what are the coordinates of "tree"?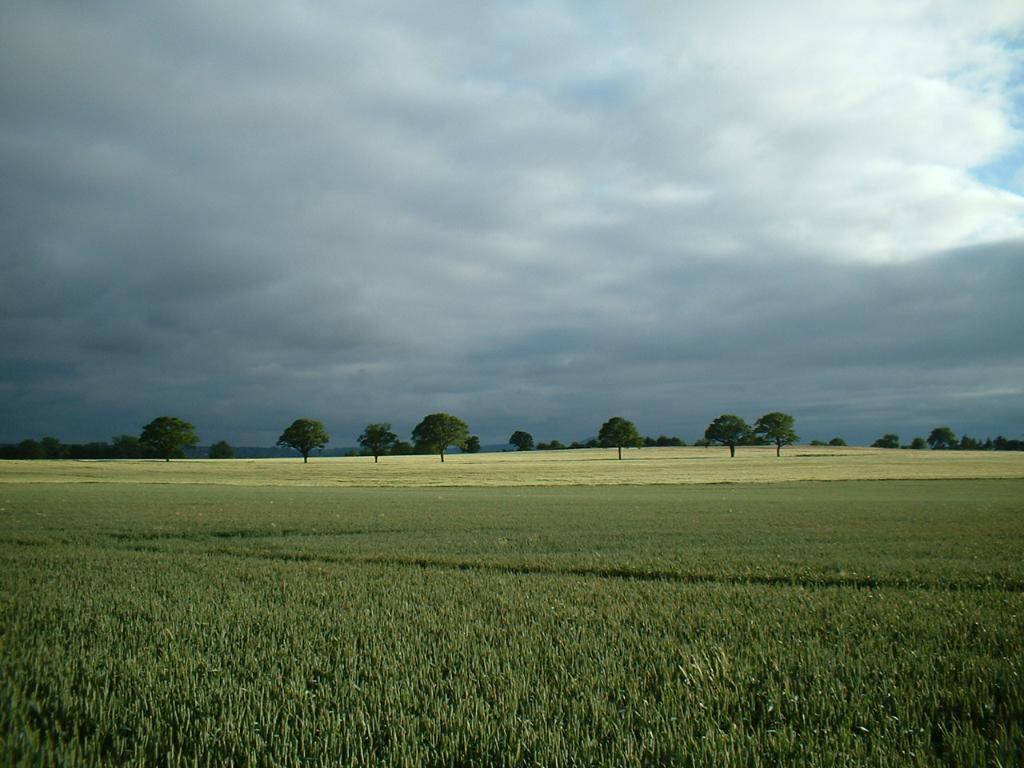
rect(137, 413, 202, 463).
